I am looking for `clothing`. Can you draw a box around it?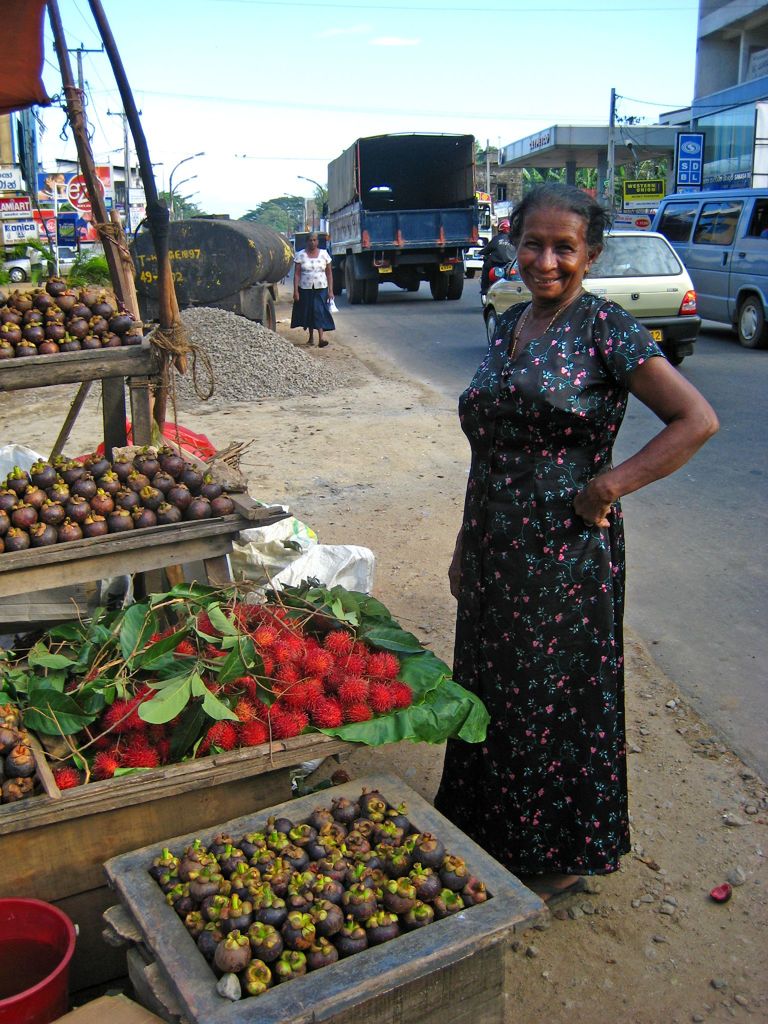
Sure, the bounding box is {"x1": 433, "y1": 292, "x2": 664, "y2": 883}.
